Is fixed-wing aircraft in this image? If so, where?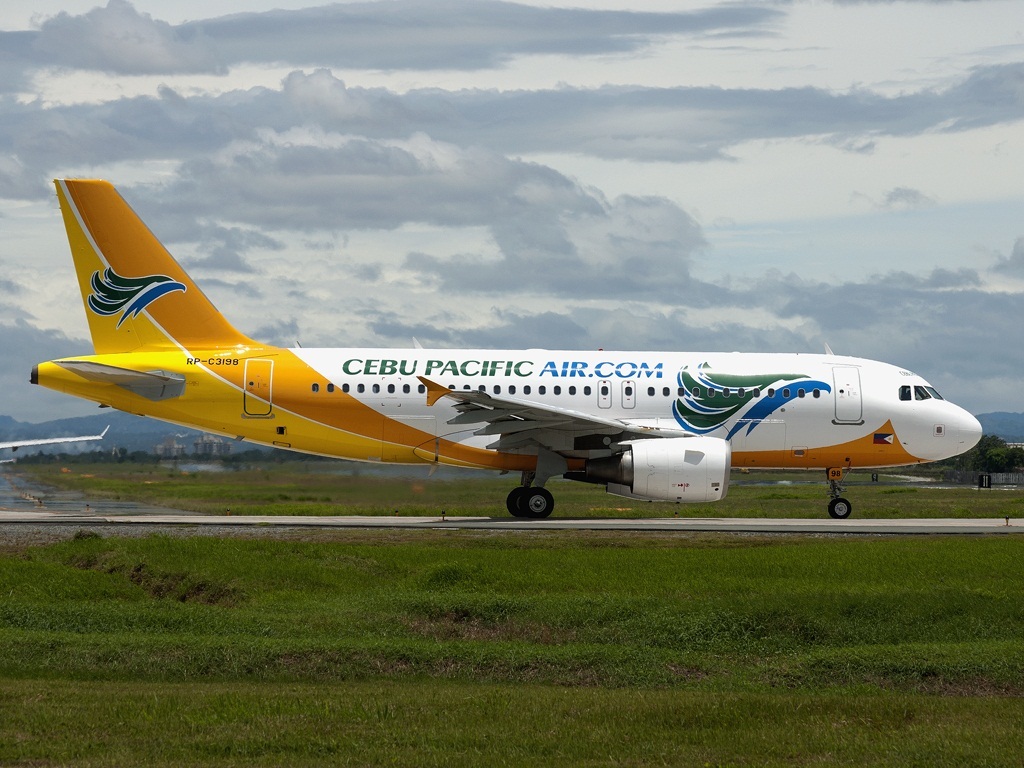
Yes, at {"x1": 32, "y1": 177, "x2": 984, "y2": 524}.
